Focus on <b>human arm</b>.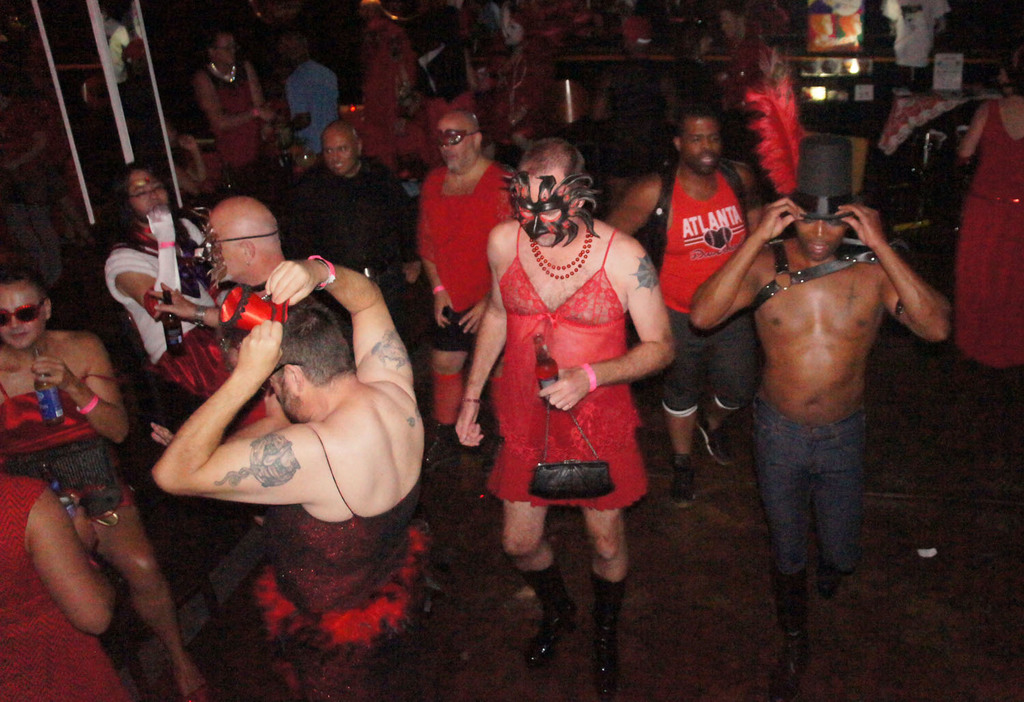
Focused at <bbox>830, 191, 958, 356</bbox>.
